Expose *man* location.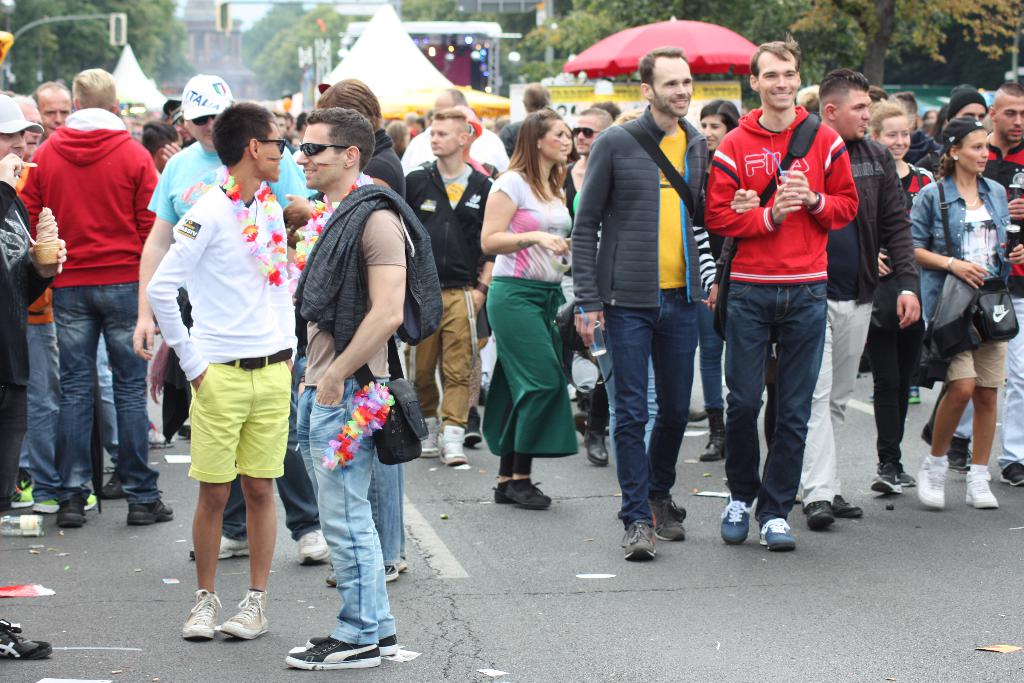
Exposed at {"left": 939, "top": 87, "right": 1023, "bottom": 481}.
